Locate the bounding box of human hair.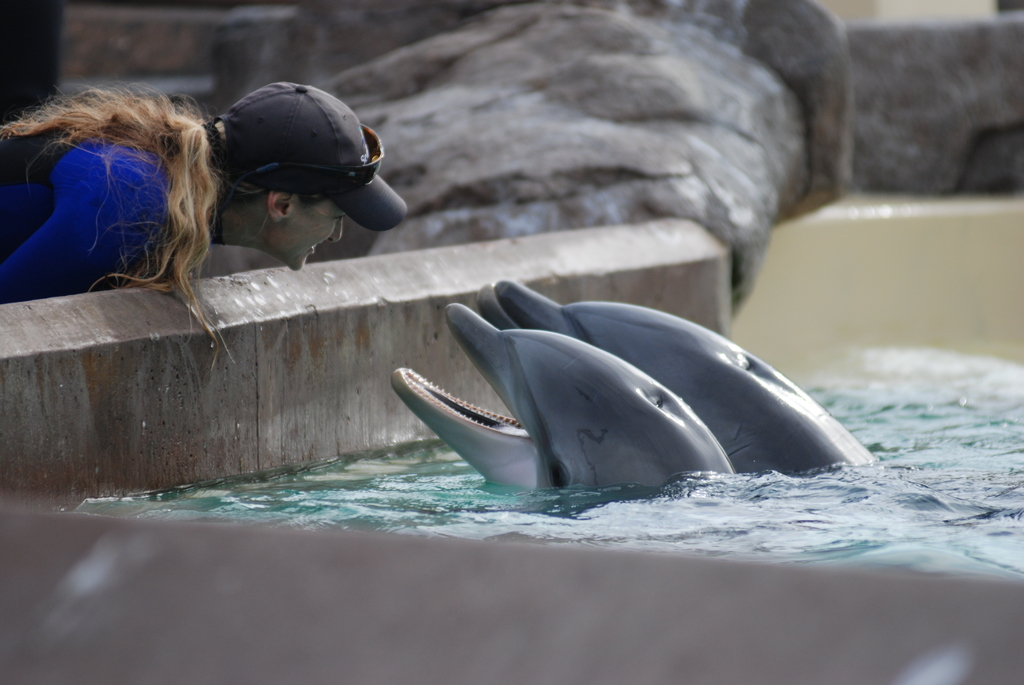
Bounding box: {"left": 1, "top": 71, "right": 237, "bottom": 313}.
